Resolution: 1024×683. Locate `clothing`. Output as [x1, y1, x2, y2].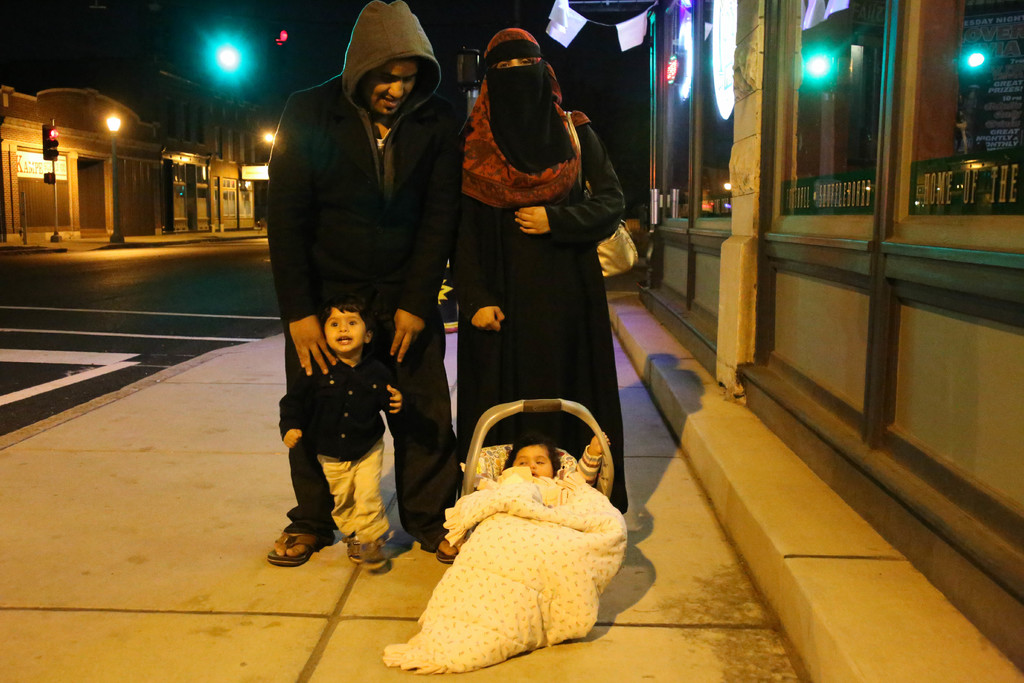
[273, 360, 399, 550].
